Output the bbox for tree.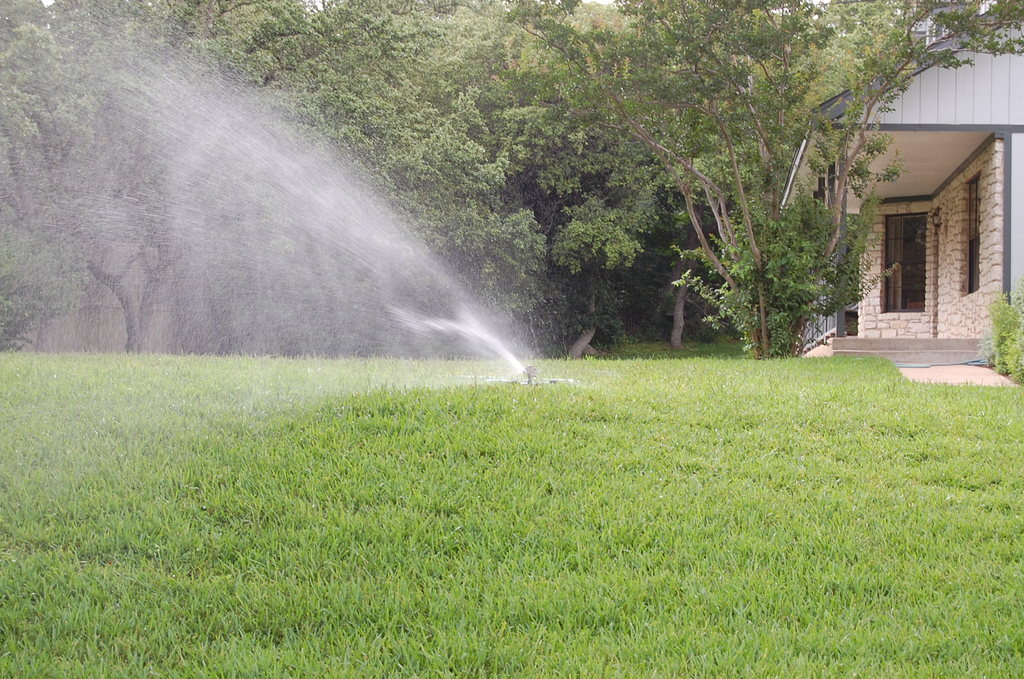
(left=0, top=20, right=113, bottom=350).
